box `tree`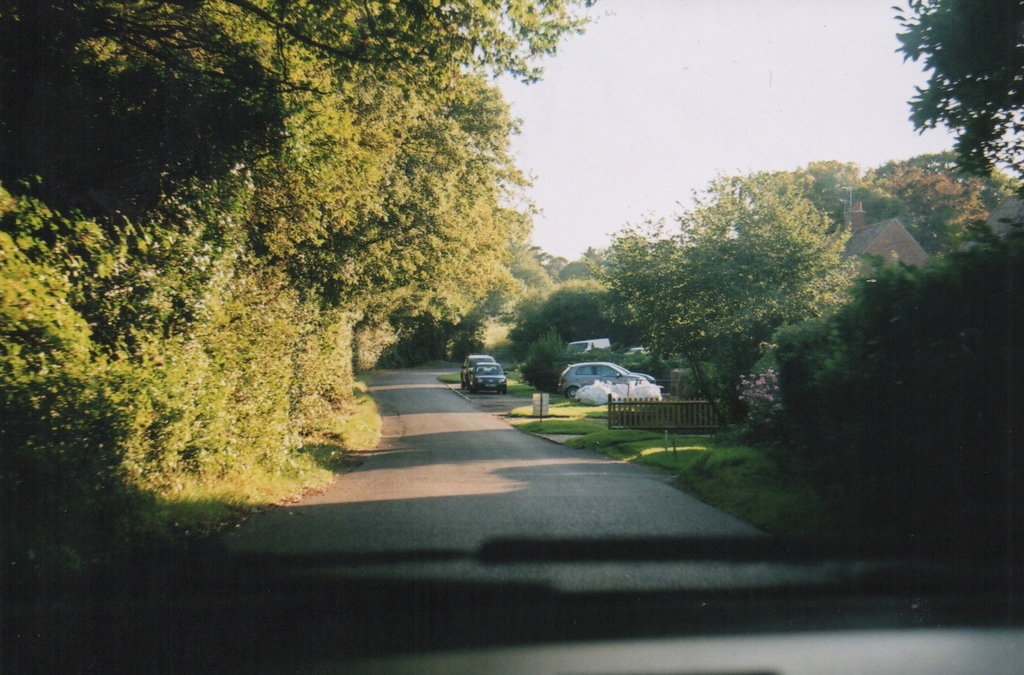
(left=301, top=69, right=535, bottom=430)
